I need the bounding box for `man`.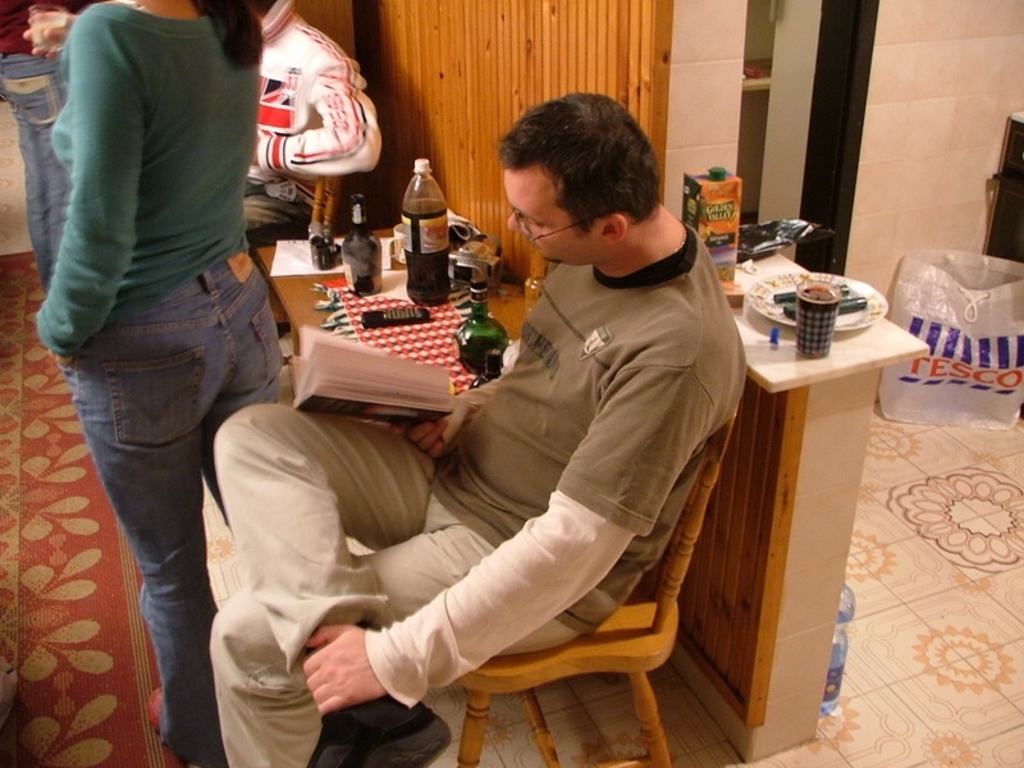
Here it is: left=232, top=0, right=381, bottom=297.
